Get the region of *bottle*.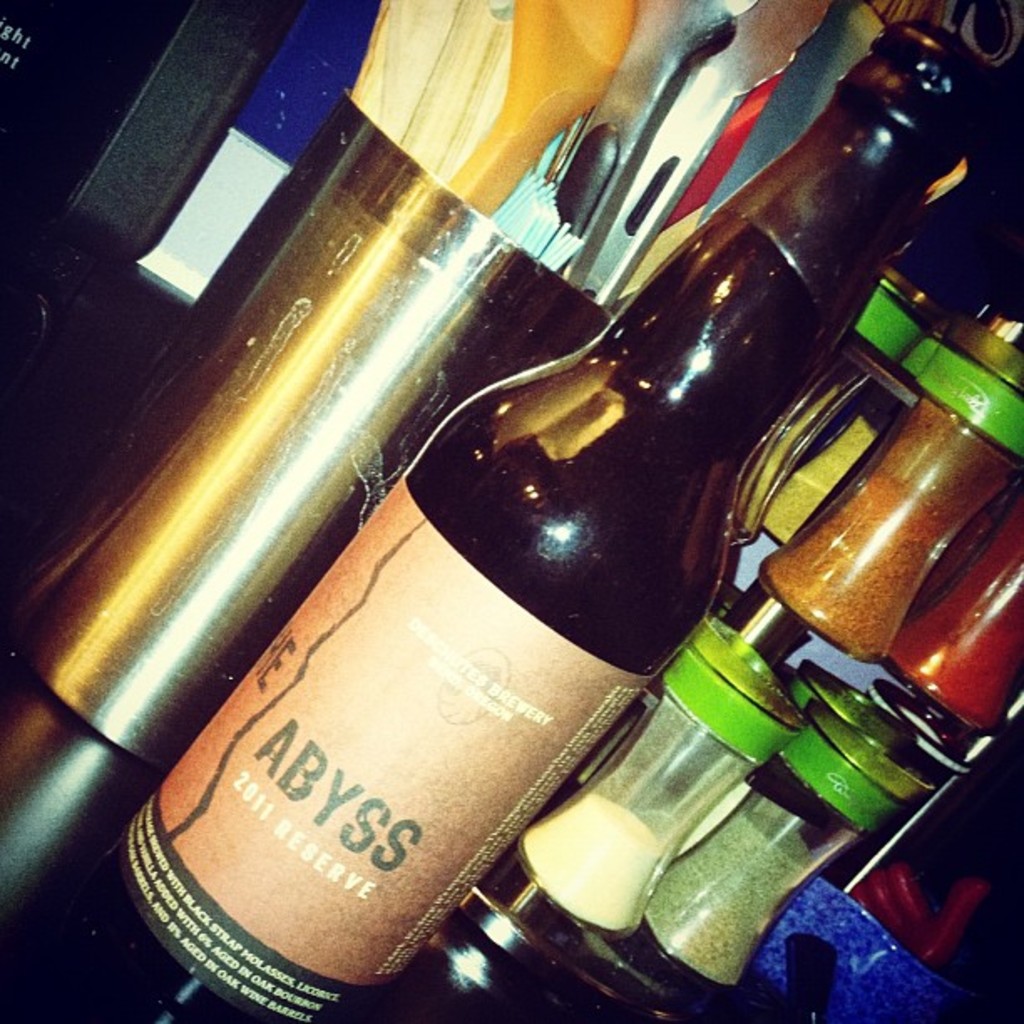
{"left": 115, "top": 20, "right": 1006, "bottom": 1022}.
